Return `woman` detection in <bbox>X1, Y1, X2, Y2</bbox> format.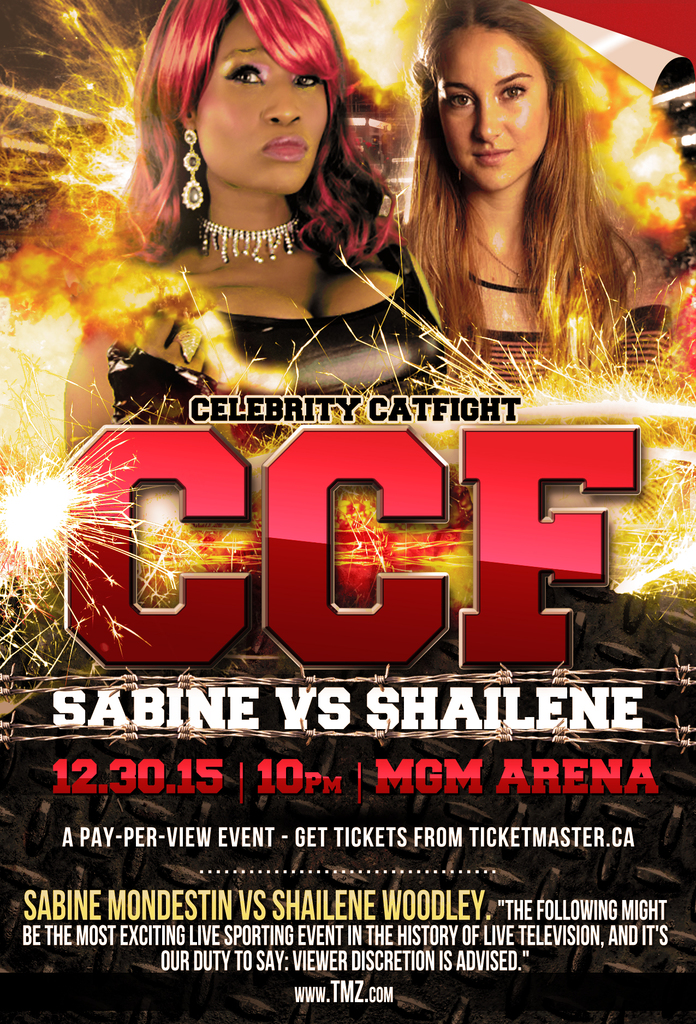
<bbox>402, 0, 670, 392</bbox>.
